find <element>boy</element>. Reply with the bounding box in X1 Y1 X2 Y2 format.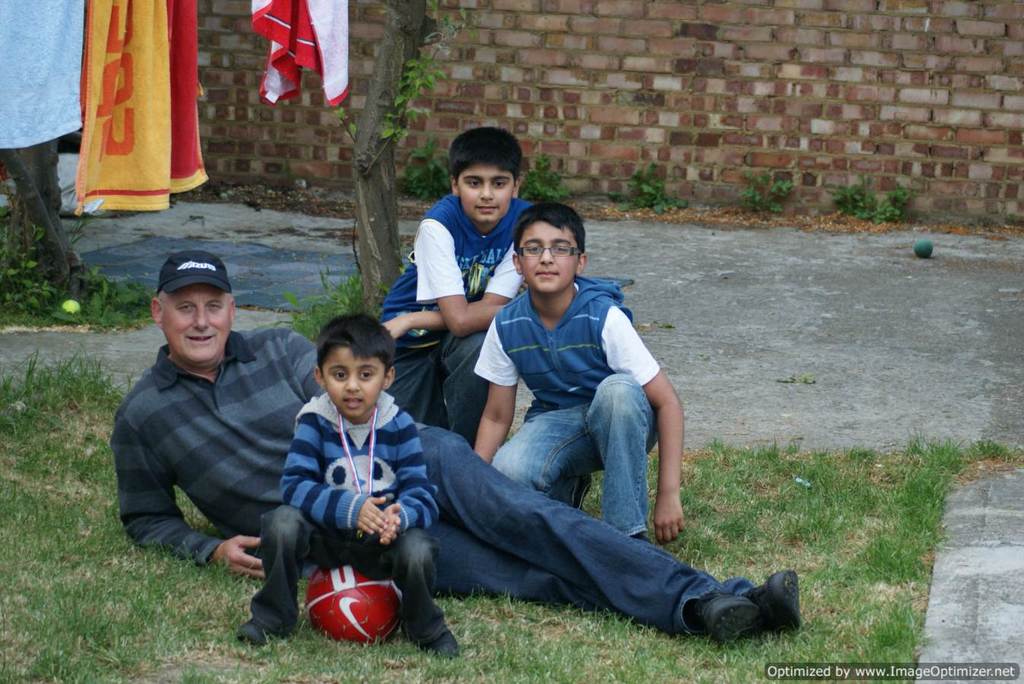
471 201 686 546.
